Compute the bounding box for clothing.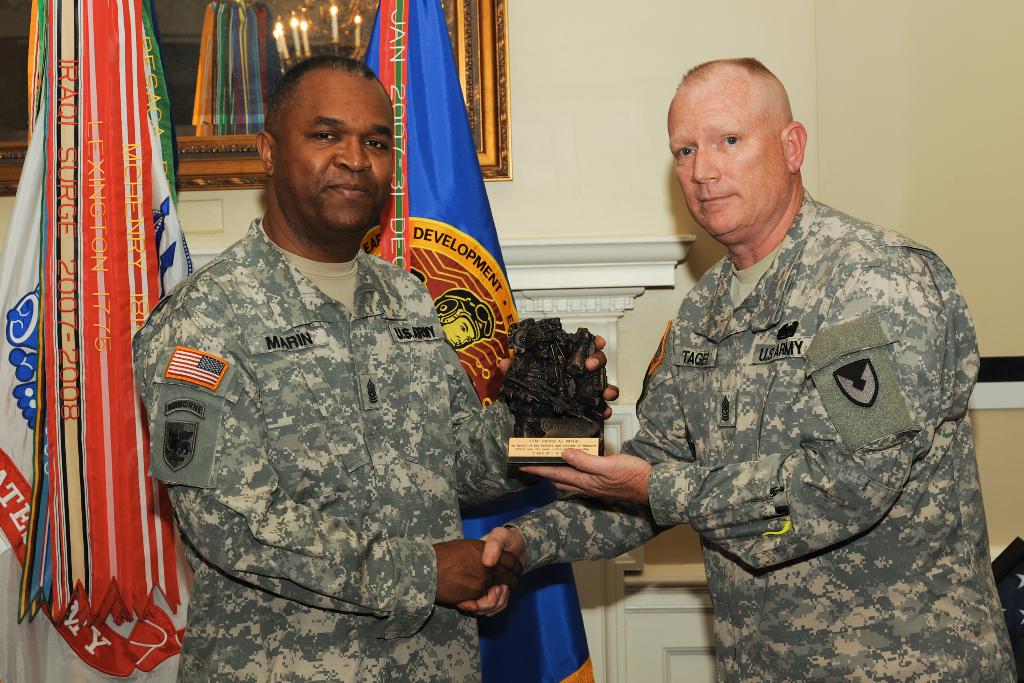
(x1=572, y1=168, x2=984, y2=660).
